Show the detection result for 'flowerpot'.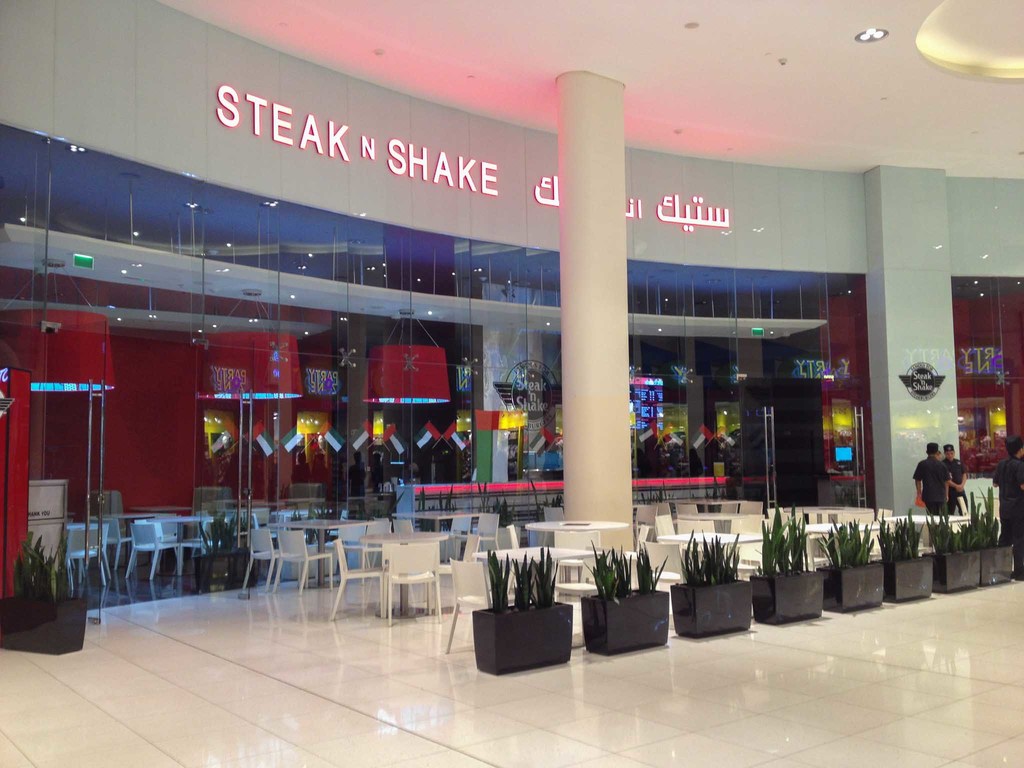
<box>0,593,87,657</box>.
